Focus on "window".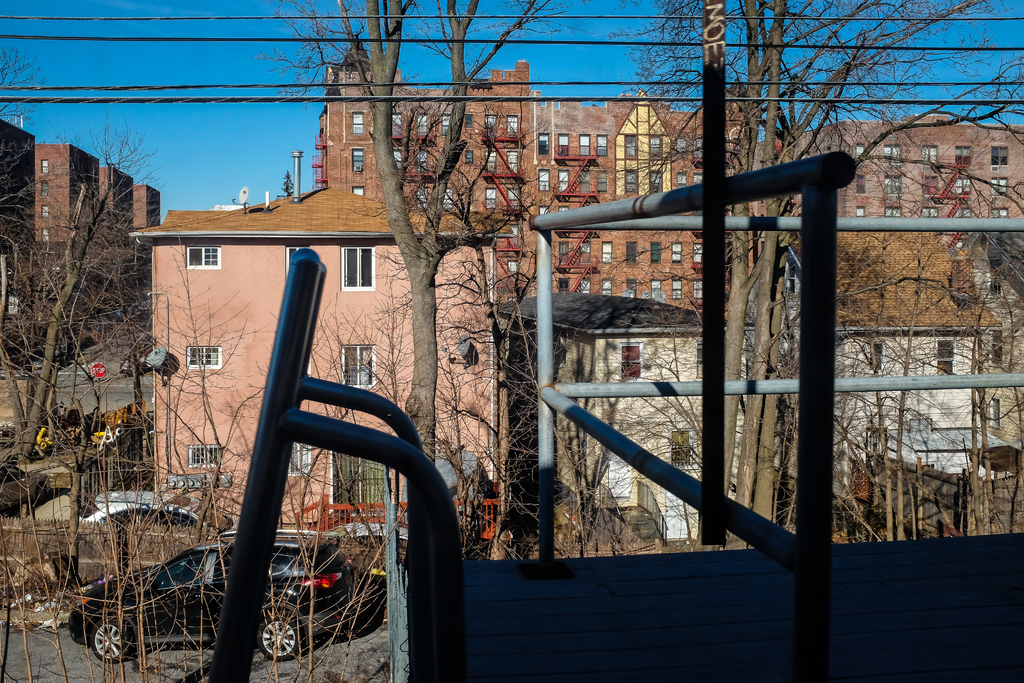
Focused at {"x1": 505, "y1": 183, "x2": 519, "y2": 206}.
